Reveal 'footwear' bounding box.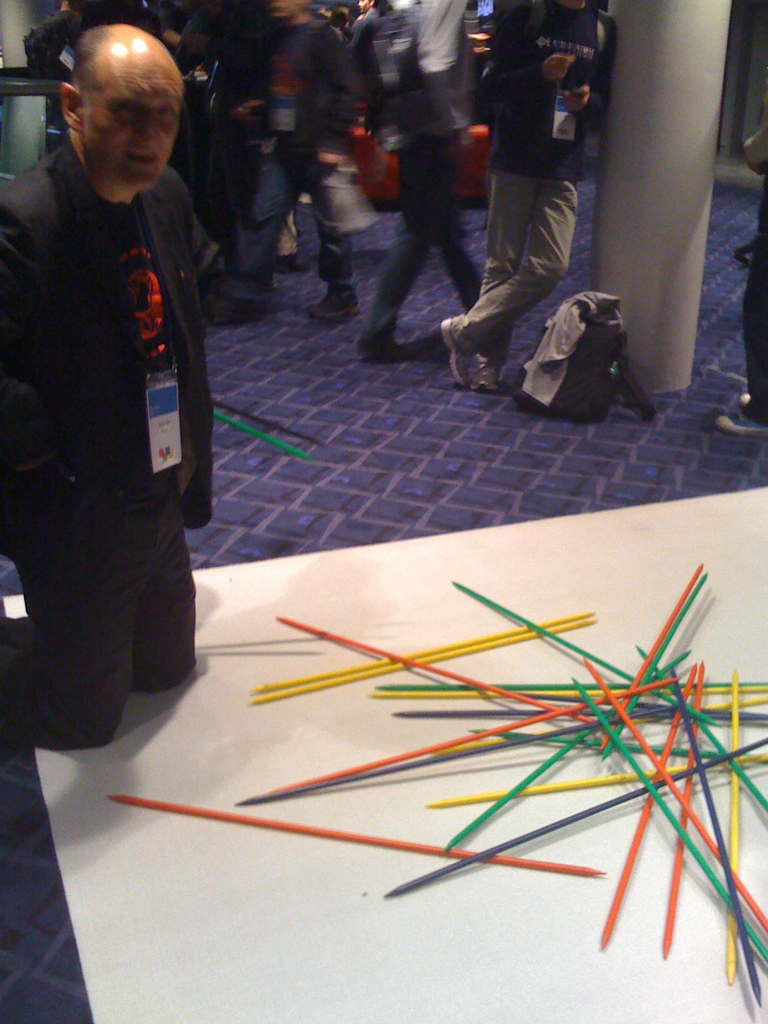
Revealed: <bbox>440, 313, 484, 388</bbox>.
